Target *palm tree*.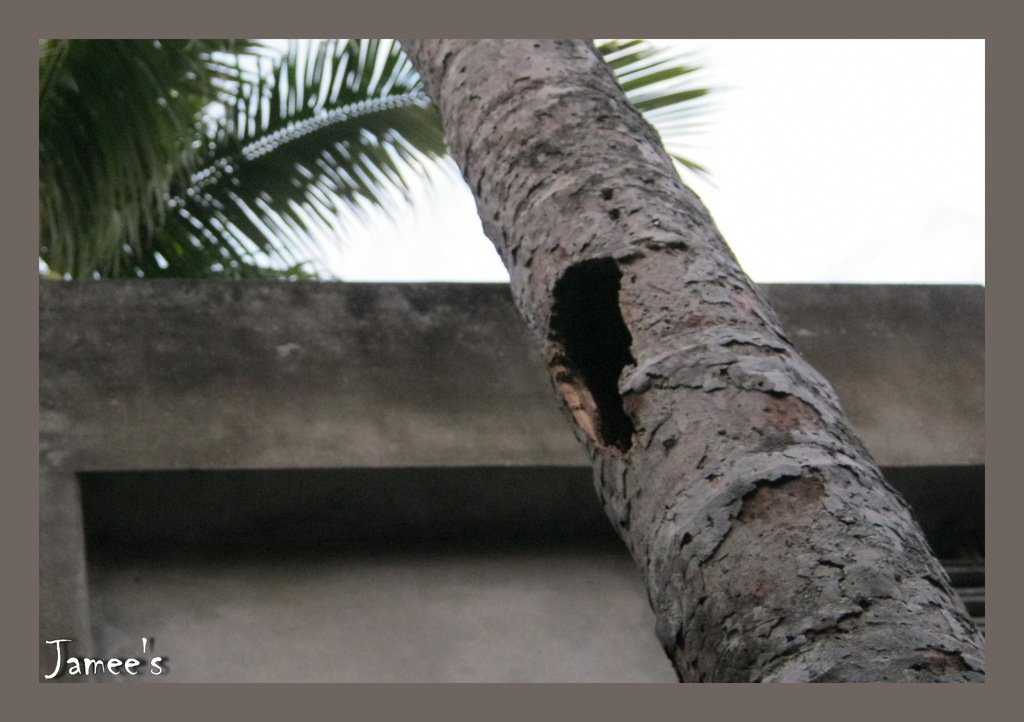
Target region: {"left": 396, "top": 40, "right": 986, "bottom": 686}.
